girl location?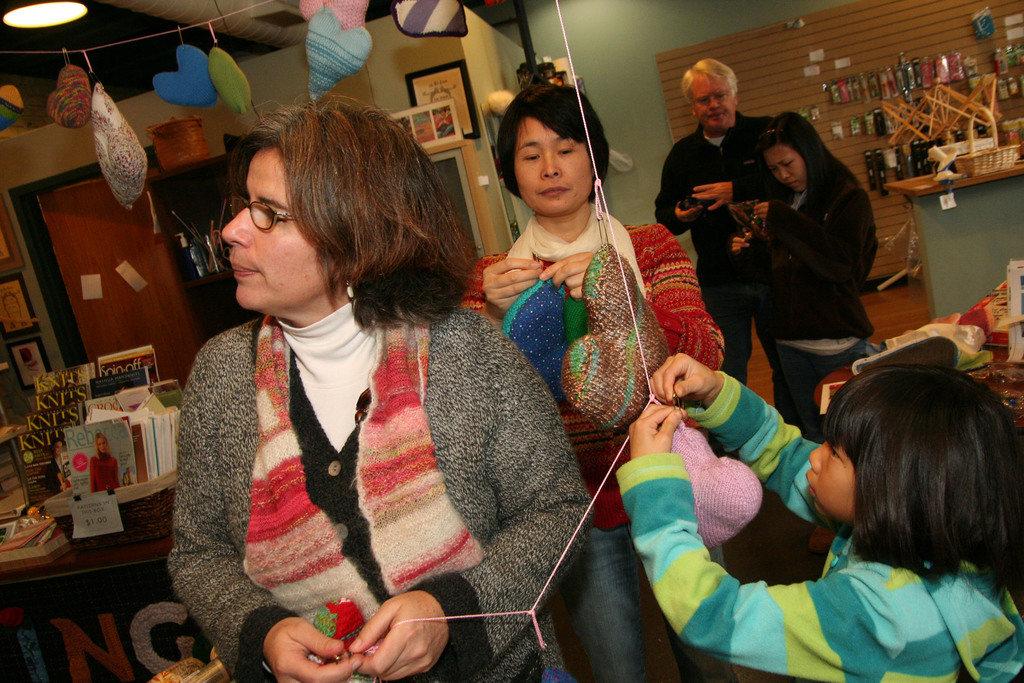
l=614, t=352, r=1023, b=682
